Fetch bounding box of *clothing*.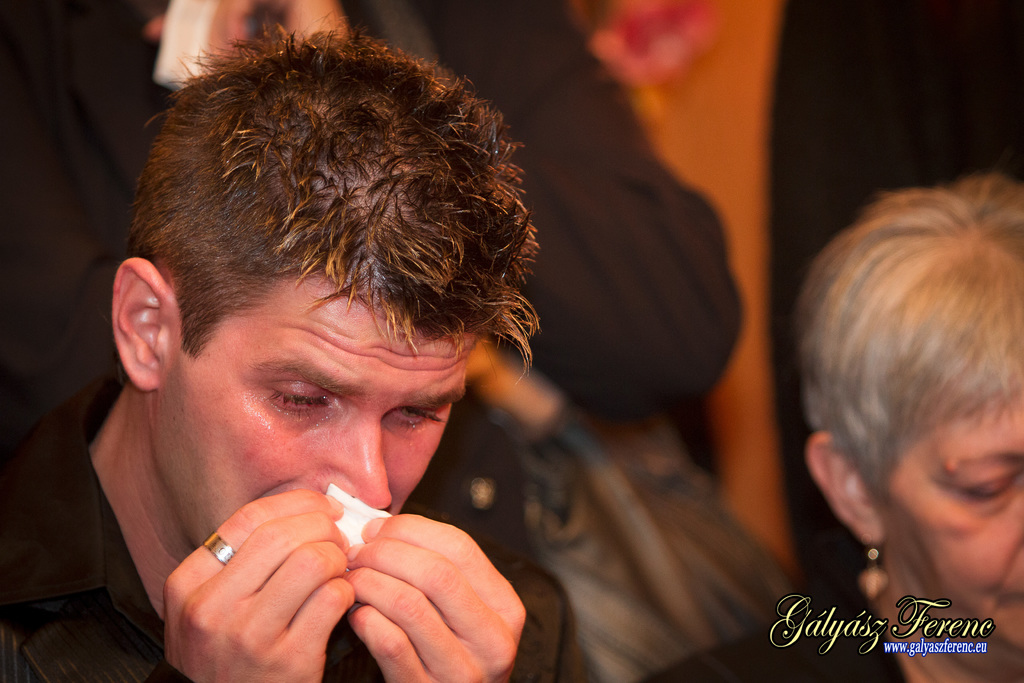
Bbox: crop(0, 0, 747, 682).
